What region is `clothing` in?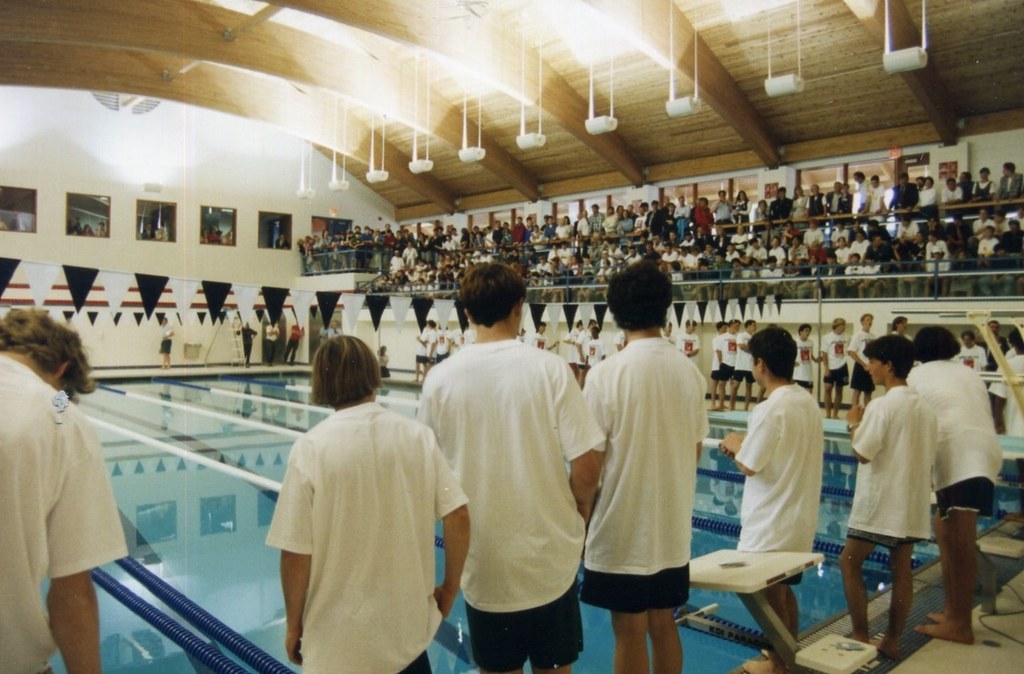
detection(580, 336, 713, 614).
